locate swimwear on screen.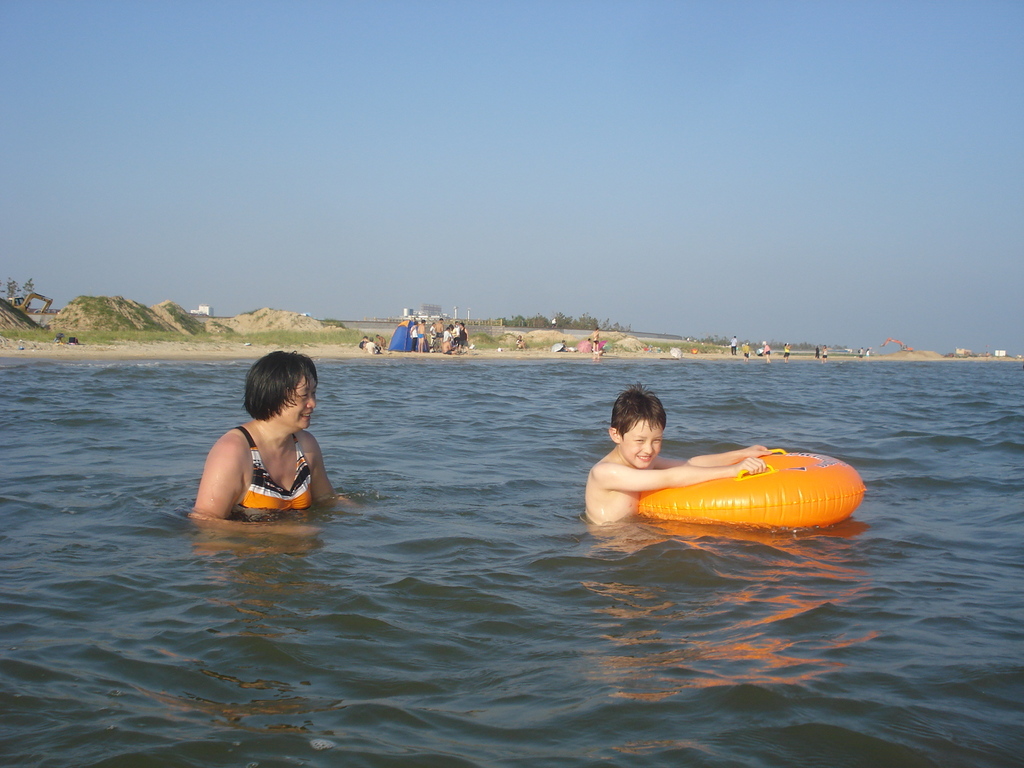
On screen at left=415, top=332, right=424, bottom=338.
